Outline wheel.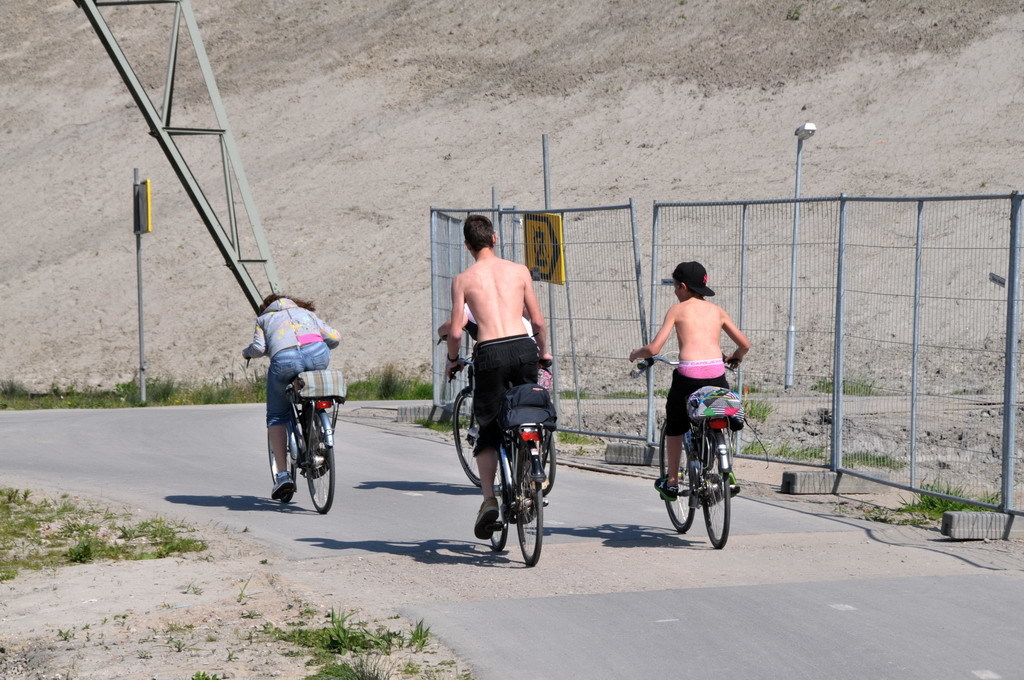
Outline: pyautogui.locateOnScreen(268, 427, 296, 498).
